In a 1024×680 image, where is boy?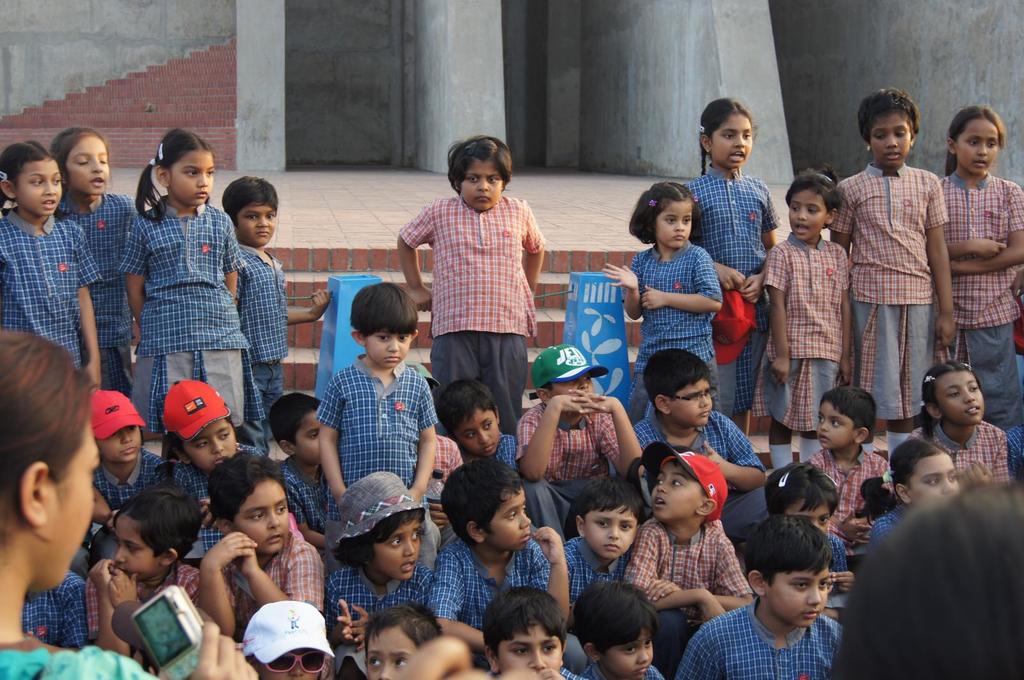
433/459/589/650.
